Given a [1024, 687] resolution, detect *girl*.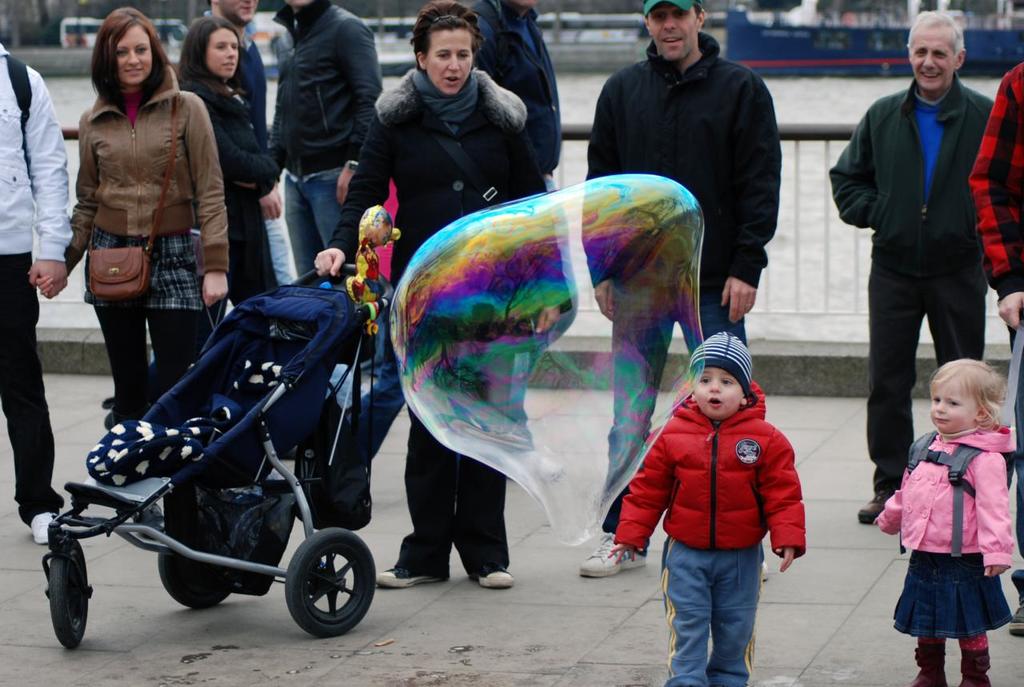
l=872, t=357, r=1014, b=686.
